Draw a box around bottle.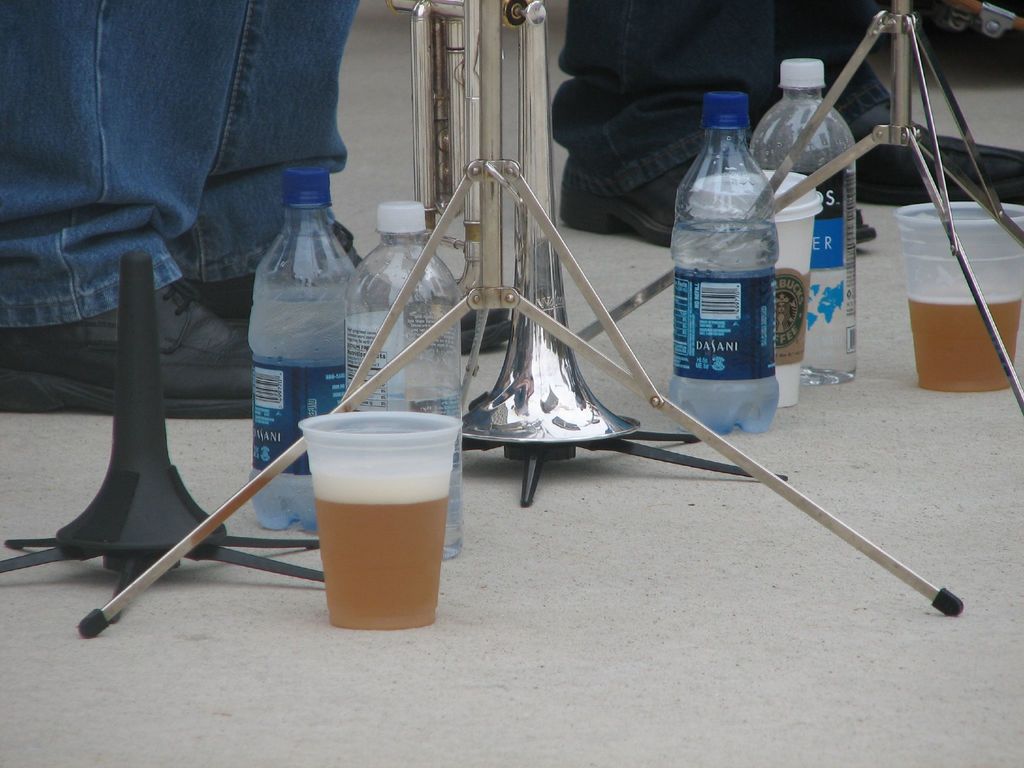
pyautogui.locateOnScreen(346, 193, 471, 565).
